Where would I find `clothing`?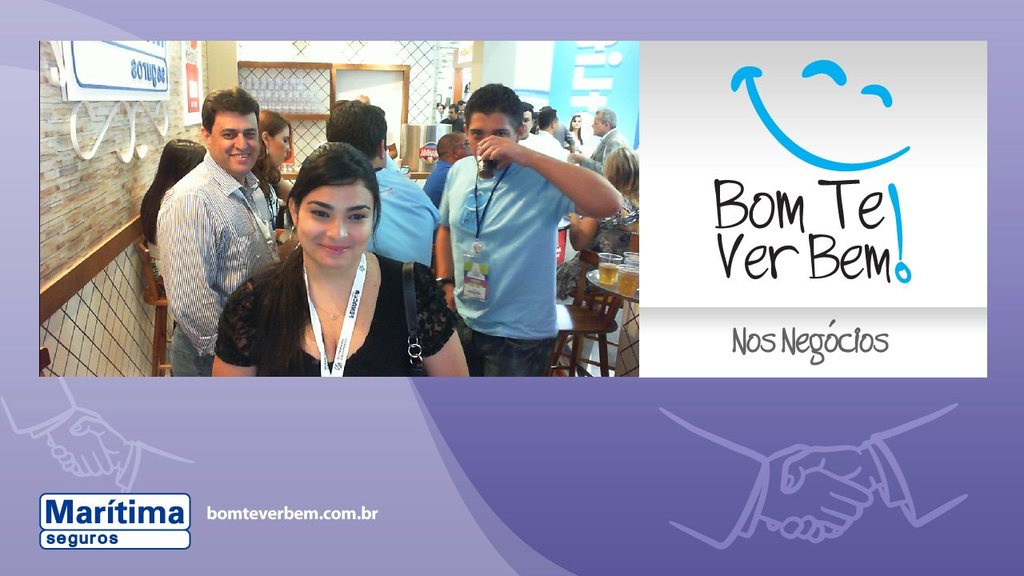
At bbox=(515, 129, 568, 162).
